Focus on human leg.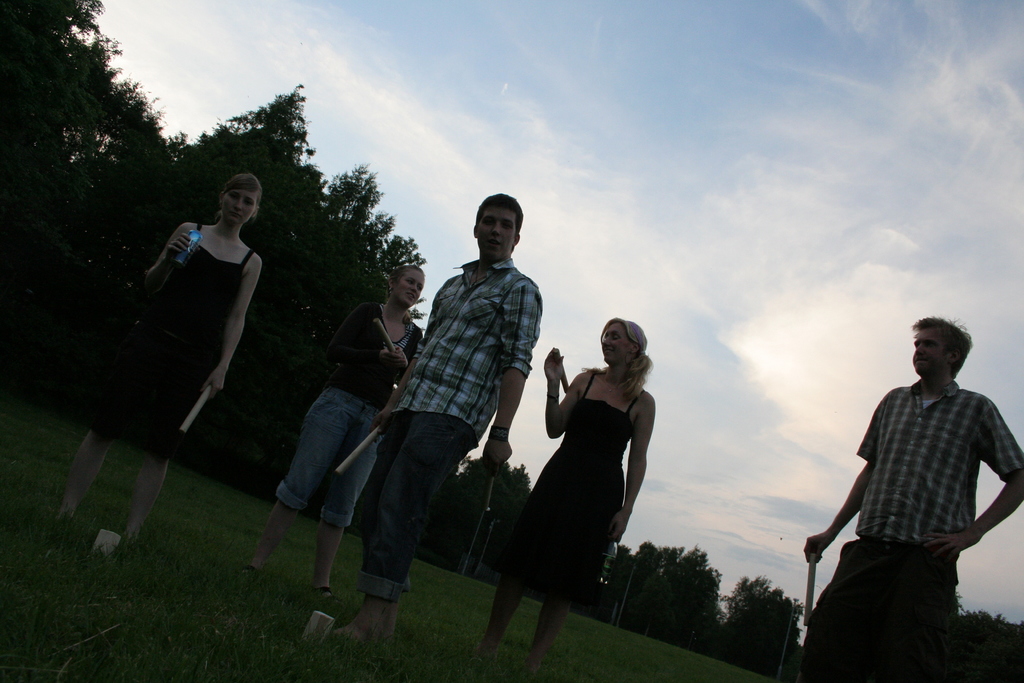
Focused at bbox=(122, 379, 186, 561).
